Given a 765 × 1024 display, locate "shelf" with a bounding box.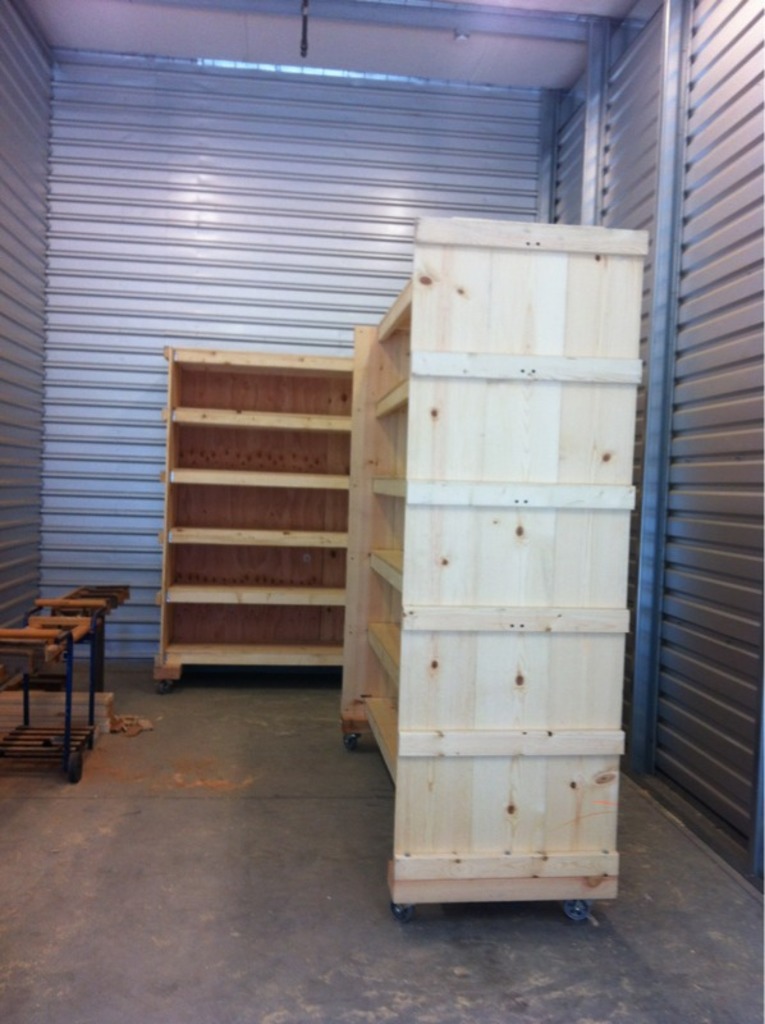
Located: (145, 337, 349, 687).
